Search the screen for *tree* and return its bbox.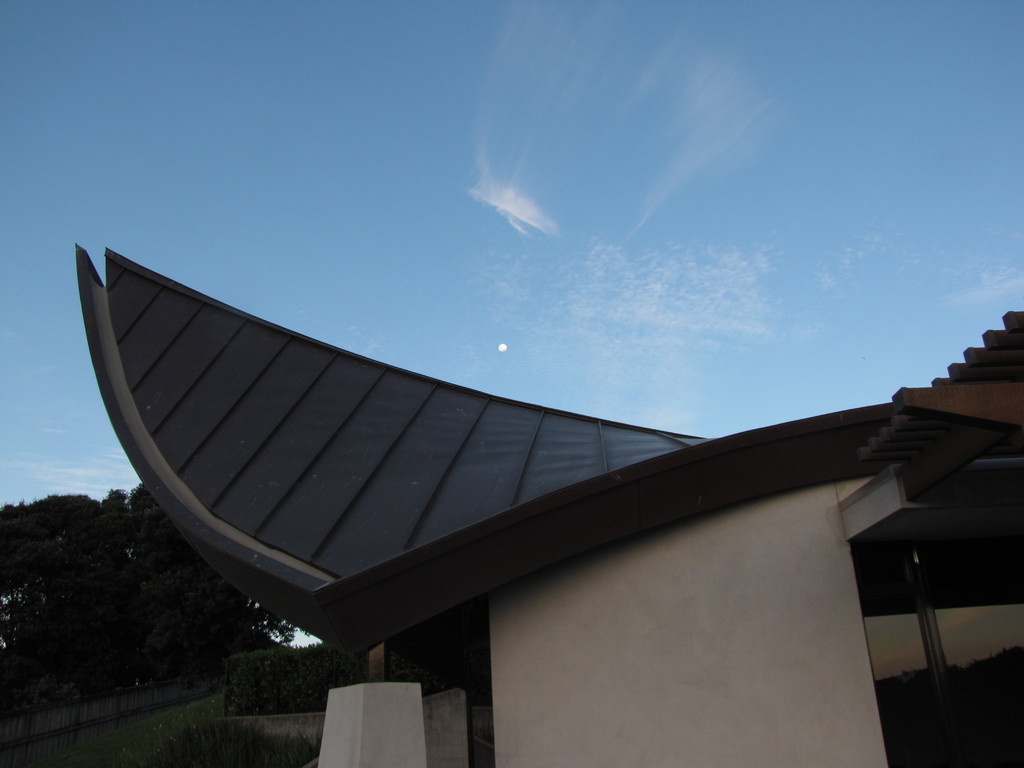
Found: bbox=(0, 492, 104, 649).
